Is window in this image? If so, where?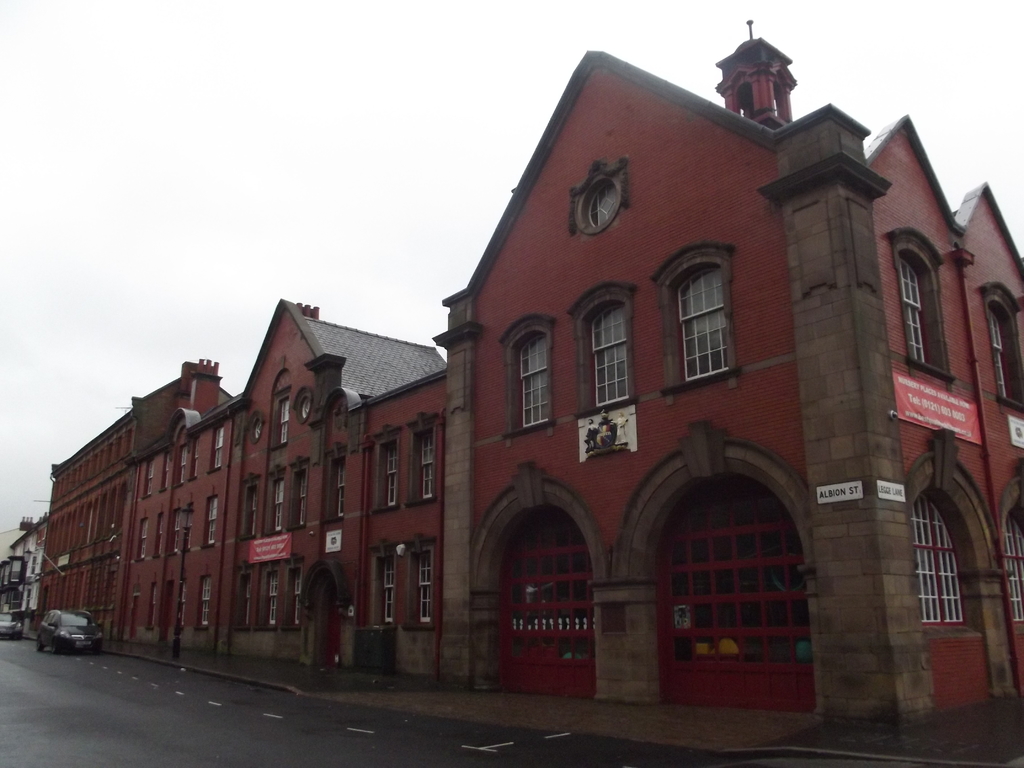
Yes, at 211:424:223:470.
